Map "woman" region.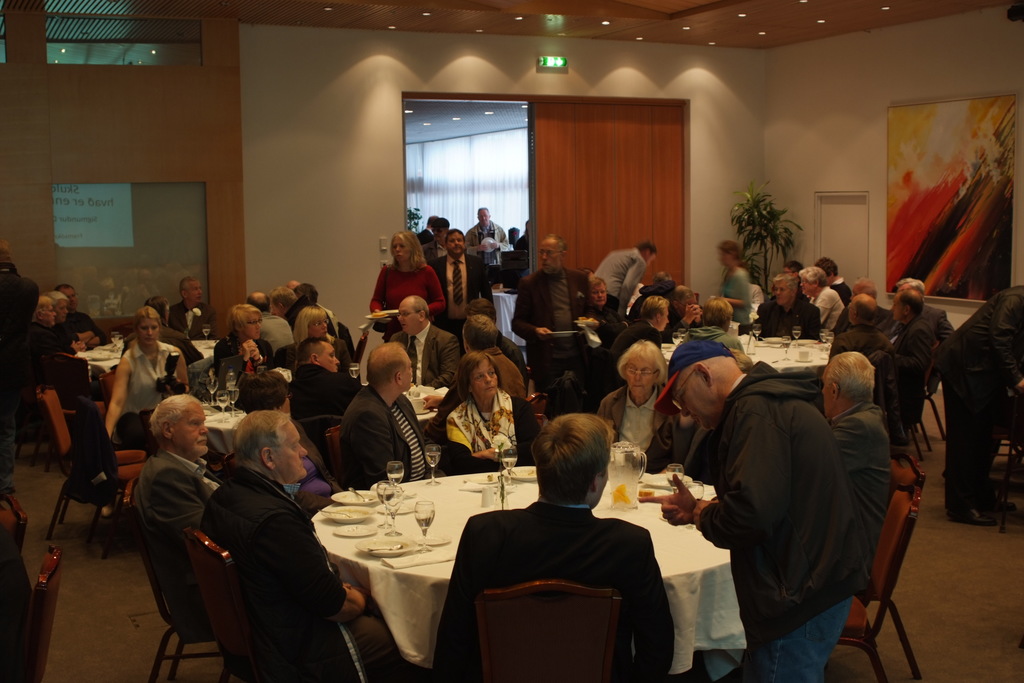
Mapped to <bbox>708, 239, 758, 329</bbox>.
